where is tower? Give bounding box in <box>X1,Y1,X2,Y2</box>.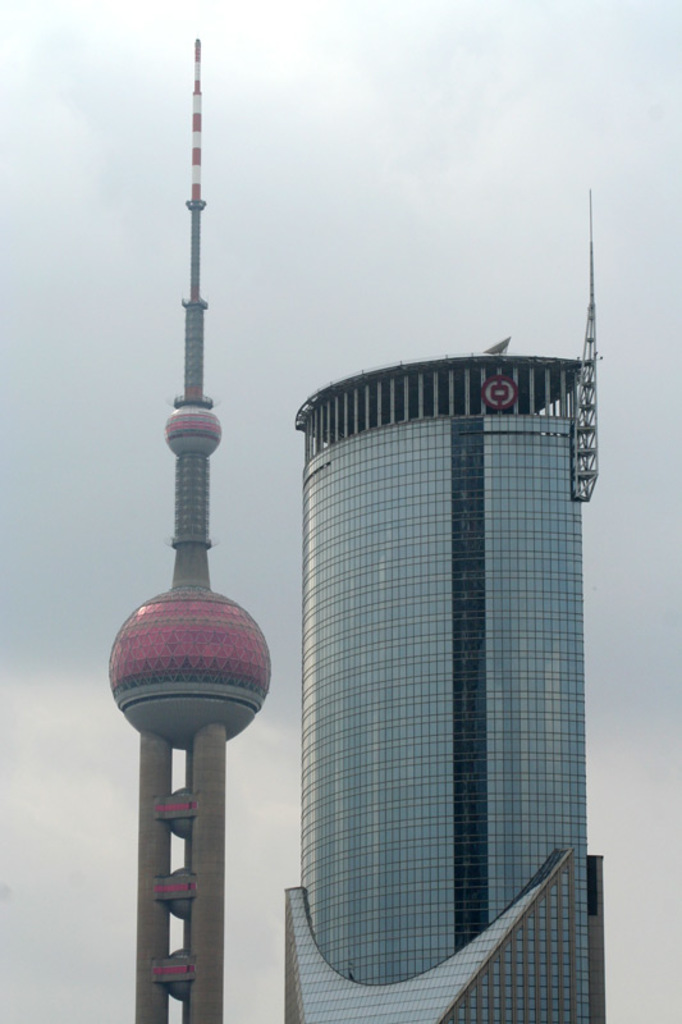
<box>116,37,267,1023</box>.
